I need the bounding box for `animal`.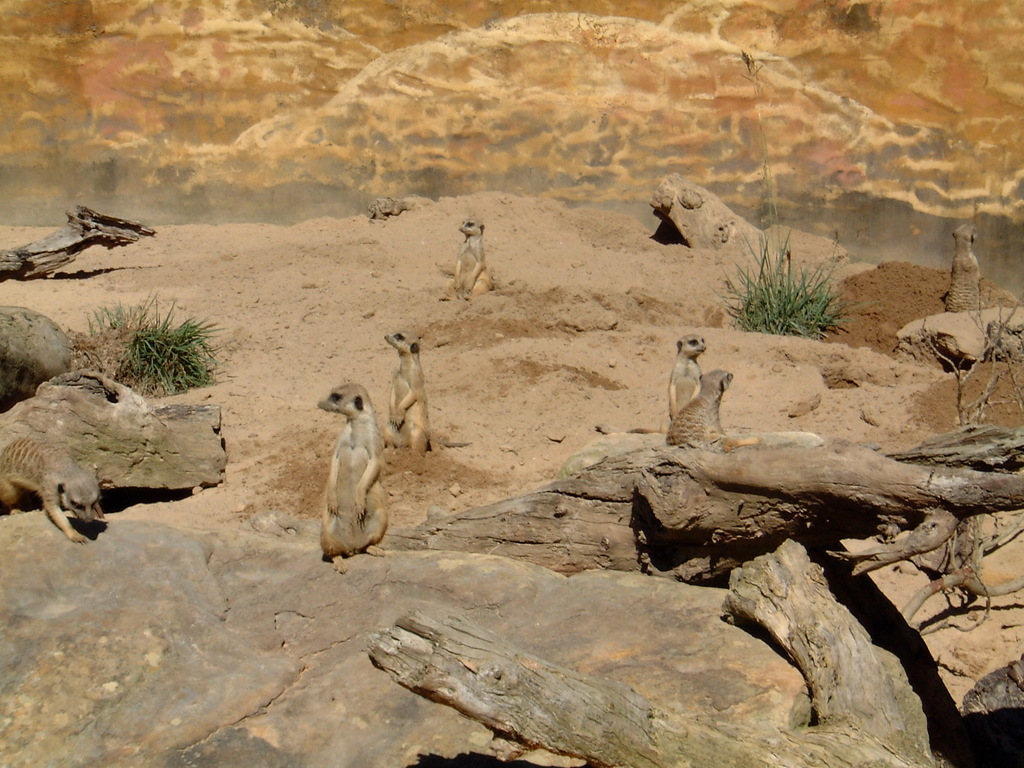
Here it is: 663/333/707/418.
